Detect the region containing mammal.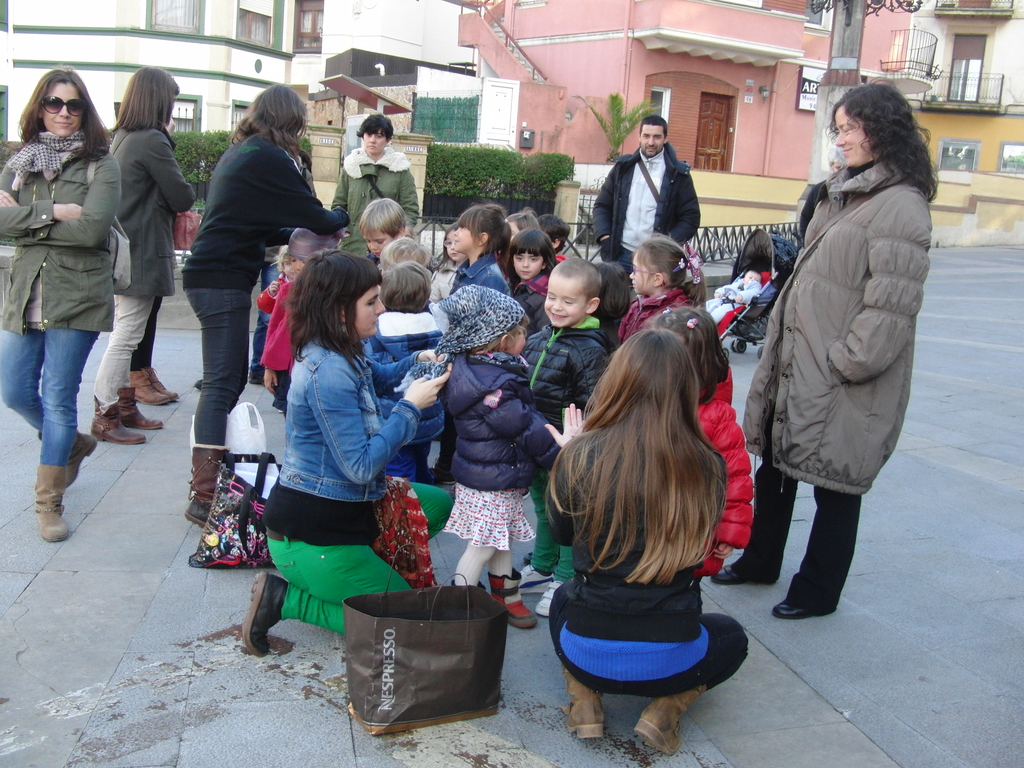
region(423, 282, 563, 627).
